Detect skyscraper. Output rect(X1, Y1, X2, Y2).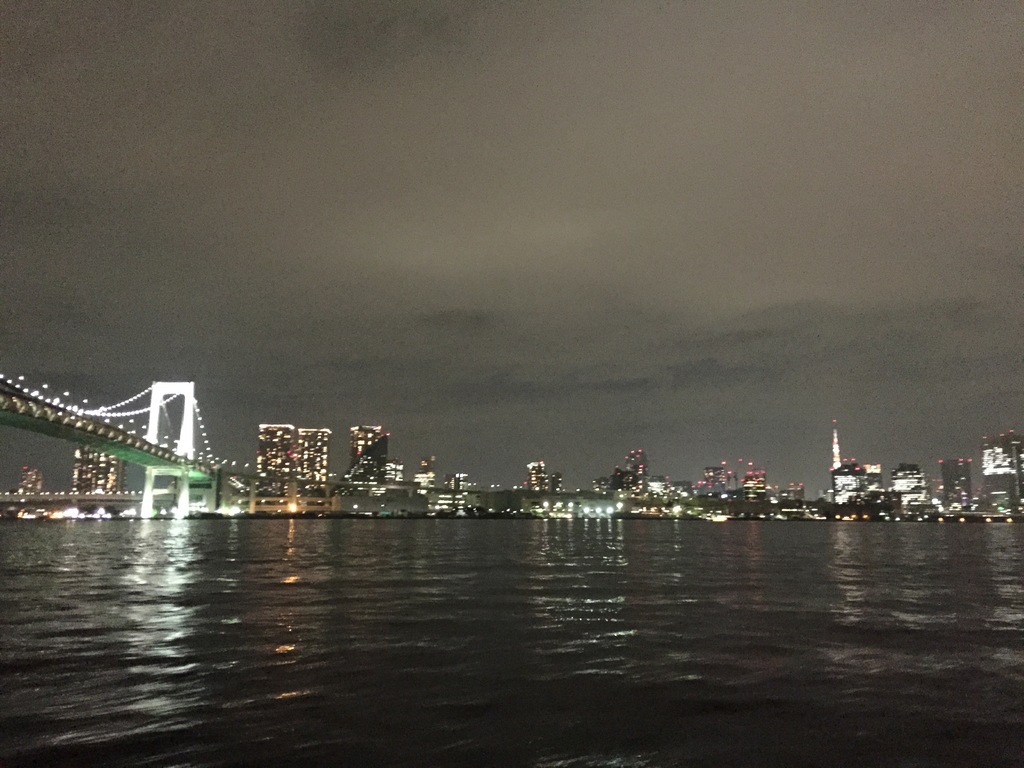
rect(526, 460, 547, 492).
